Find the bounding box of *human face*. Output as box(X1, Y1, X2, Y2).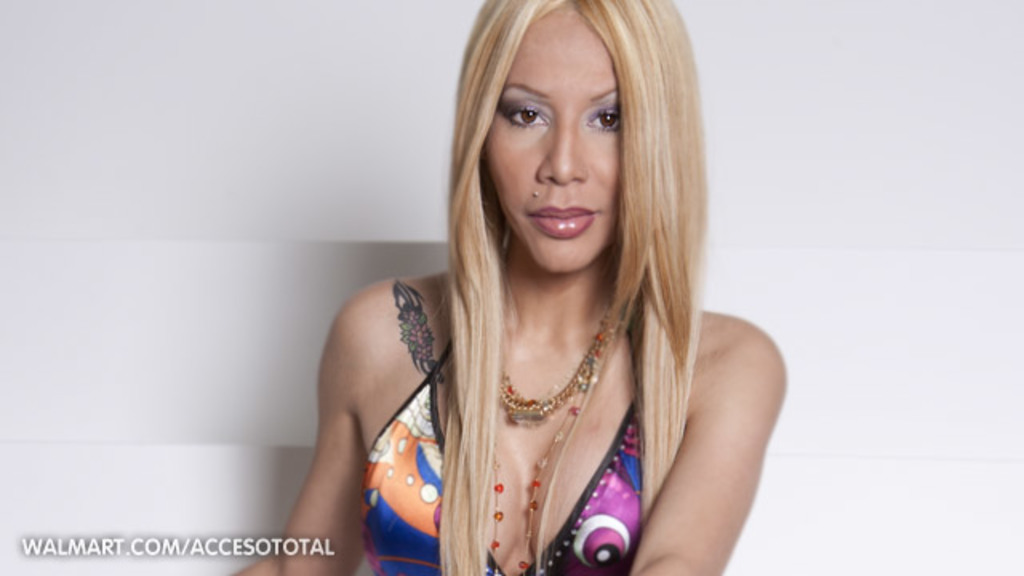
box(480, 10, 629, 270).
